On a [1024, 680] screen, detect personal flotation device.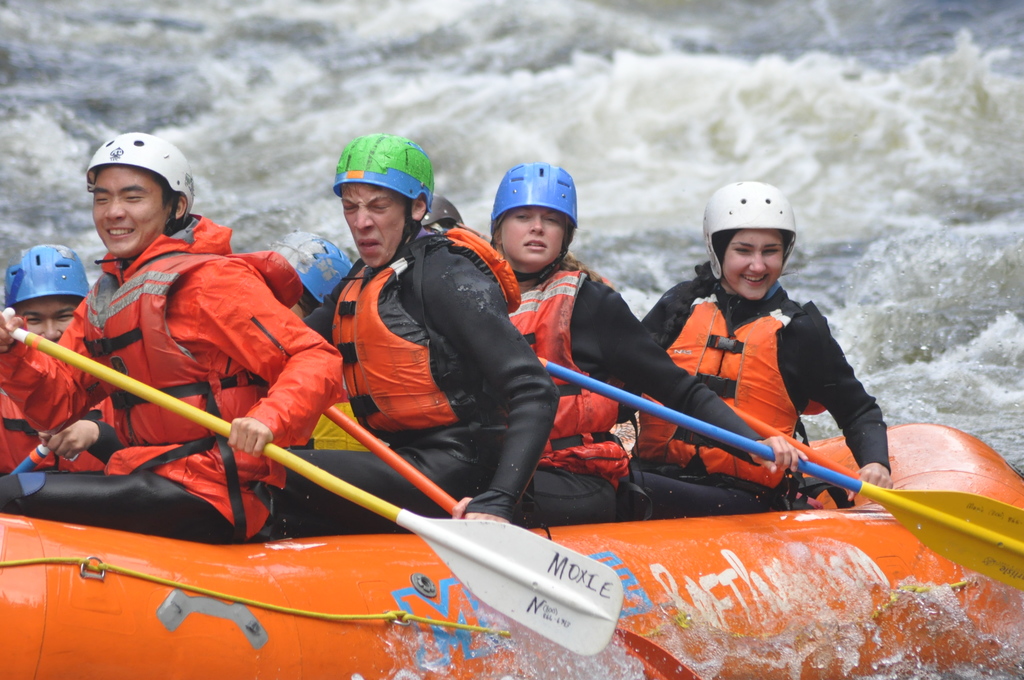
<box>328,226,521,440</box>.
